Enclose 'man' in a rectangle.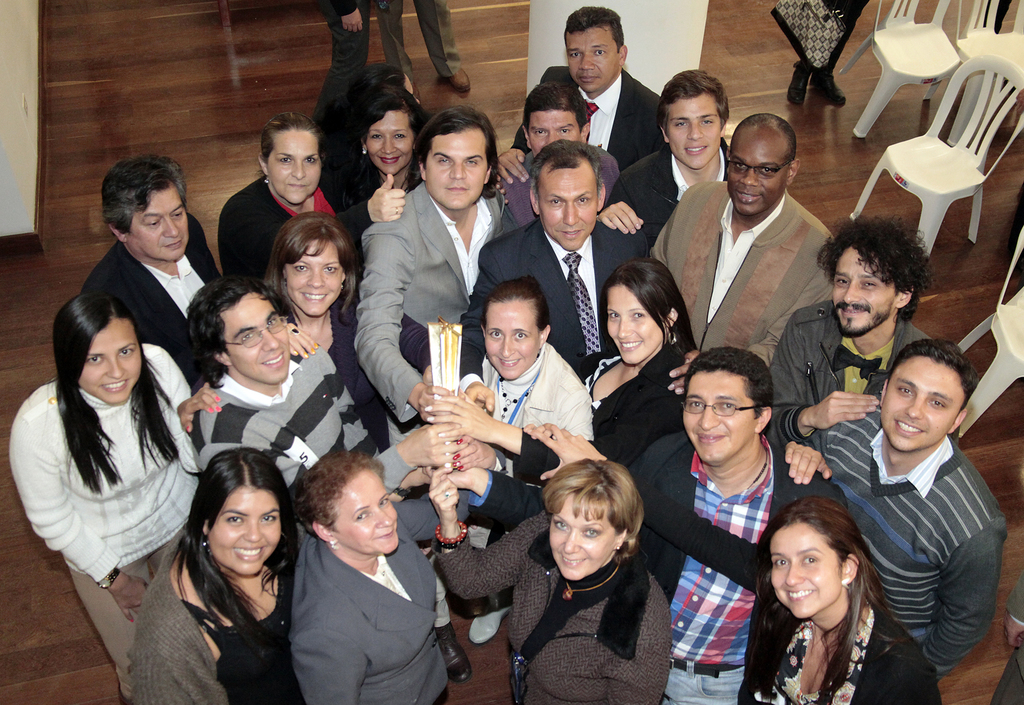
box(788, 326, 1011, 674).
